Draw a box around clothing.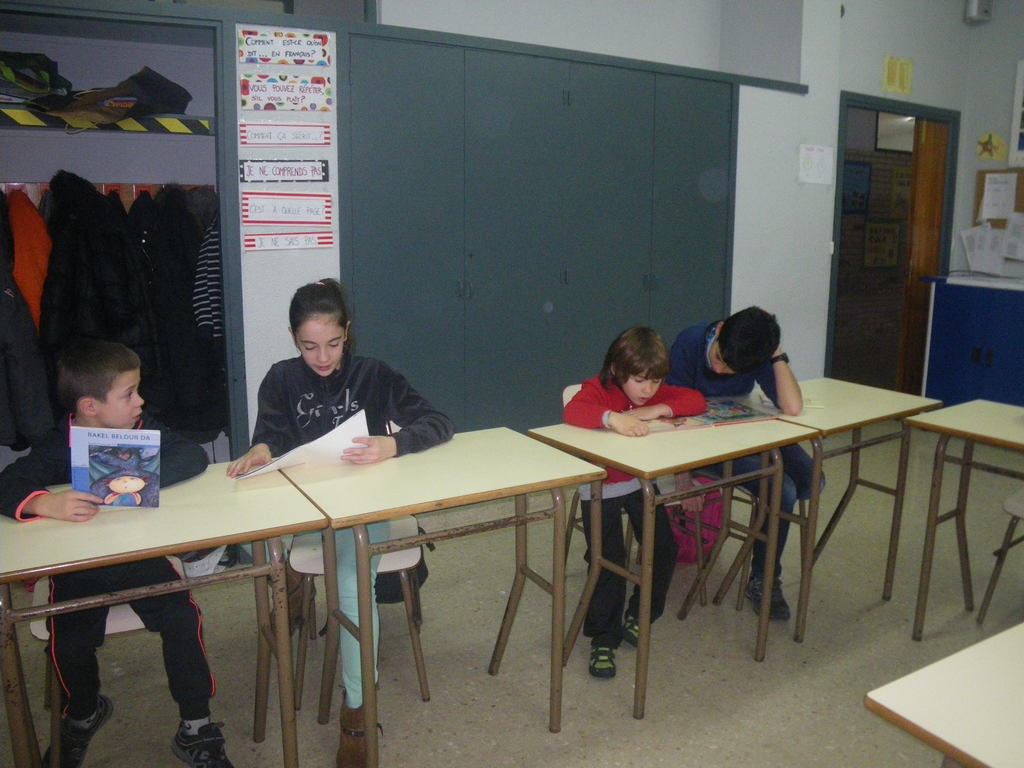
BBox(0, 415, 216, 531).
